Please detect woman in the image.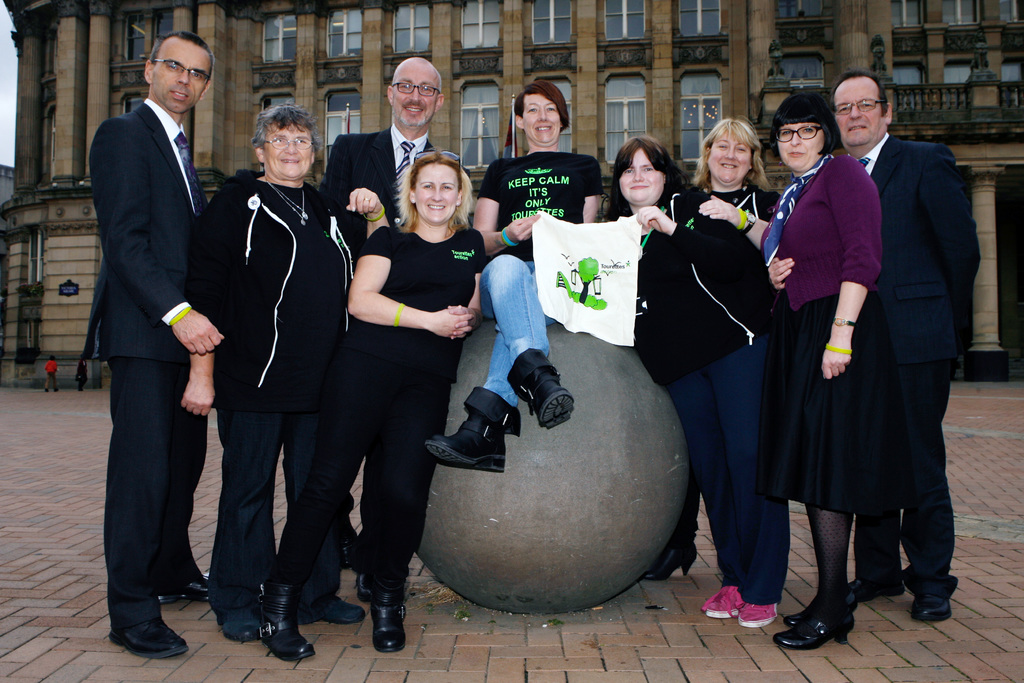
184:108:353:638.
